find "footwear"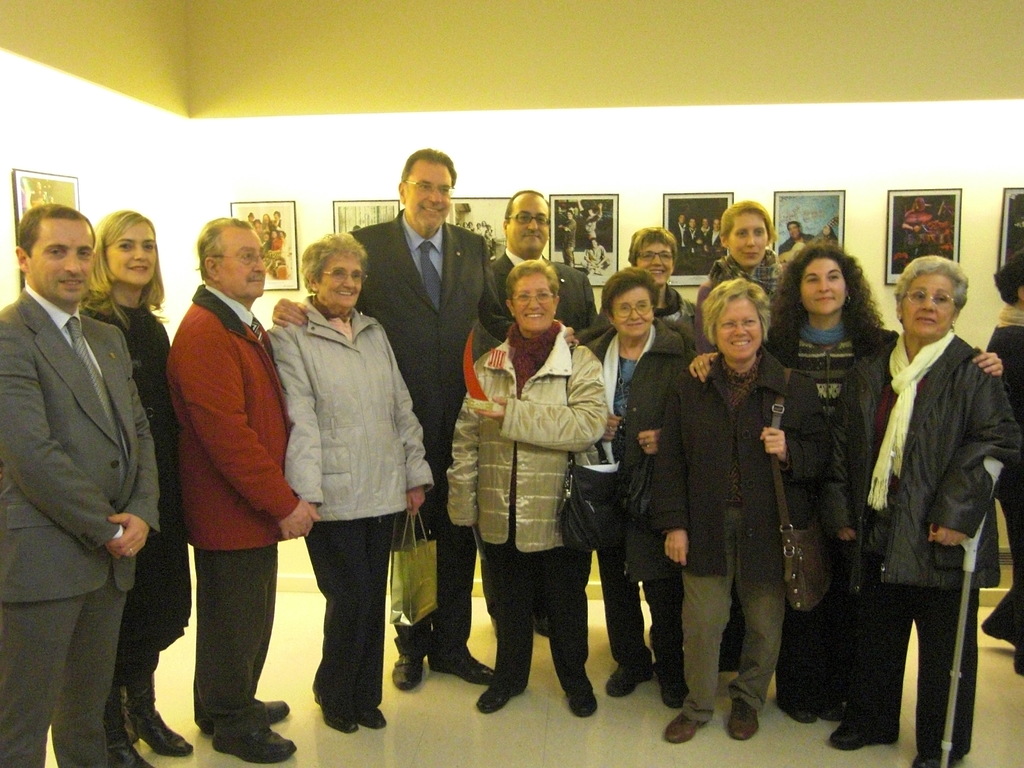
pyautogui.locateOnScreen(198, 701, 290, 725)
